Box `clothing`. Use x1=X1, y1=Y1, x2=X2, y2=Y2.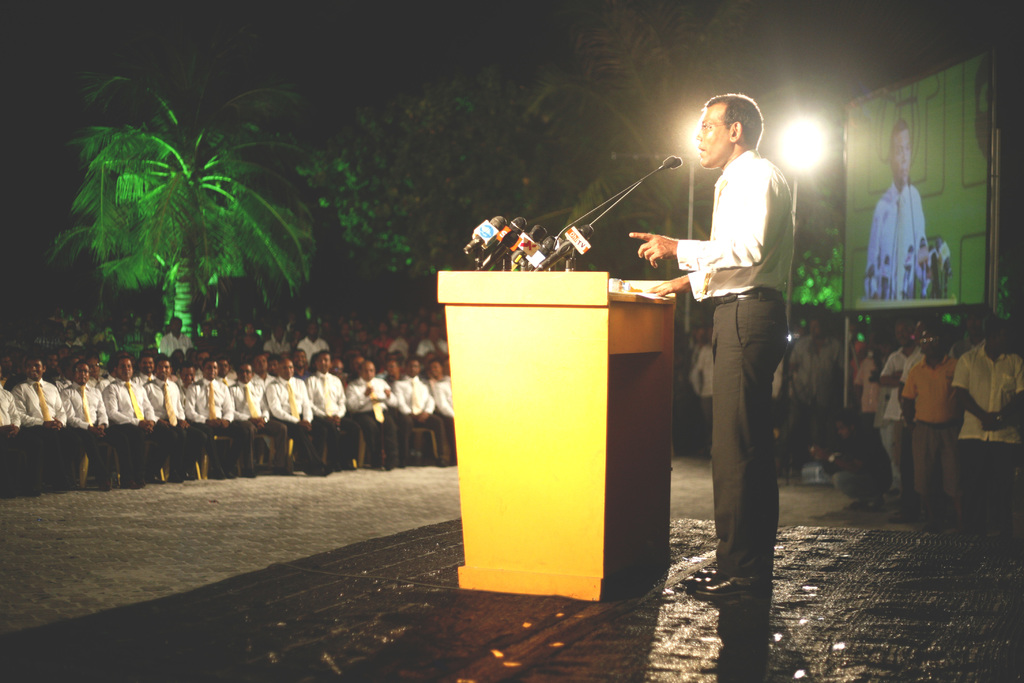
x1=394, y1=378, x2=449, y2=462.
